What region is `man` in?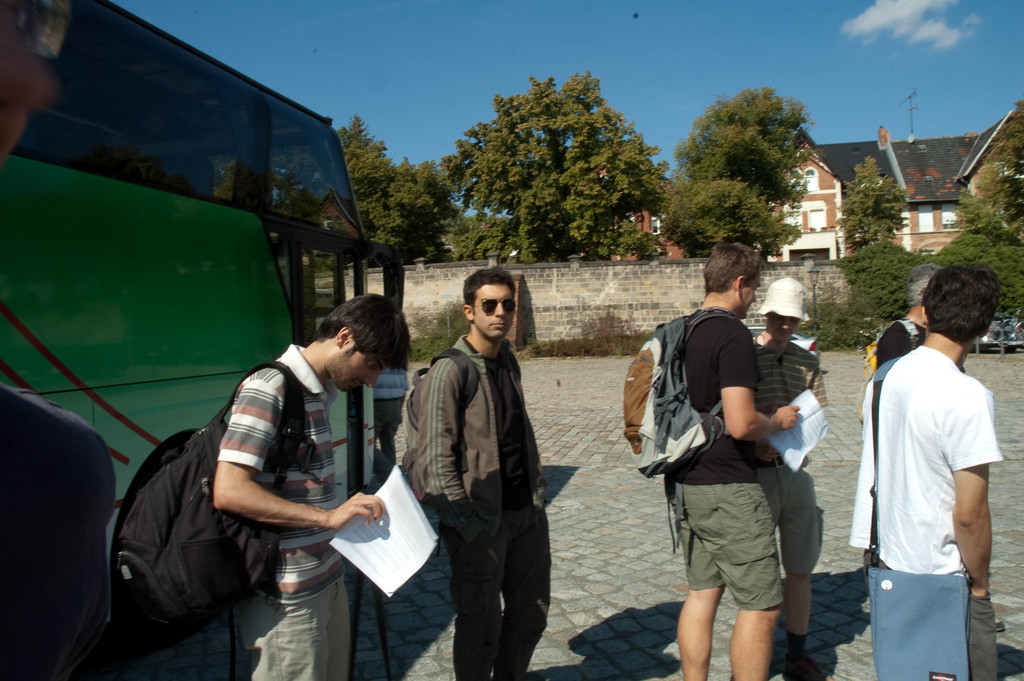
744 275 826 680.
